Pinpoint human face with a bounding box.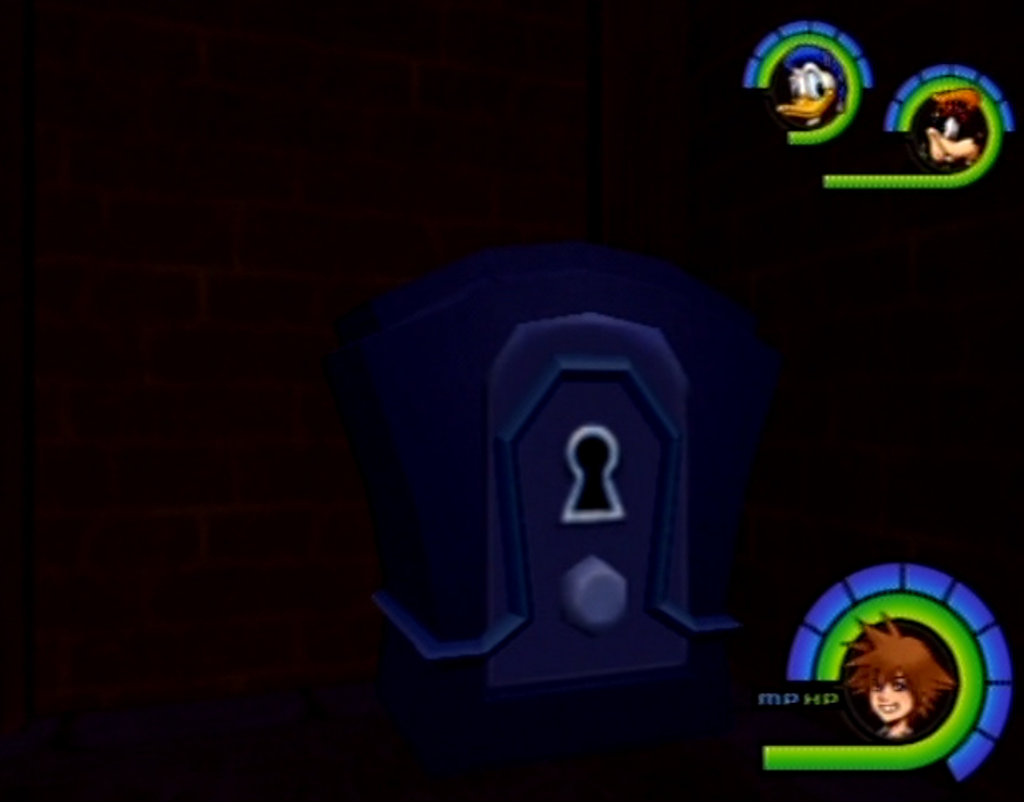
{"x1": 866, "y1": 669, "x2": 908, "y2": 725}.
